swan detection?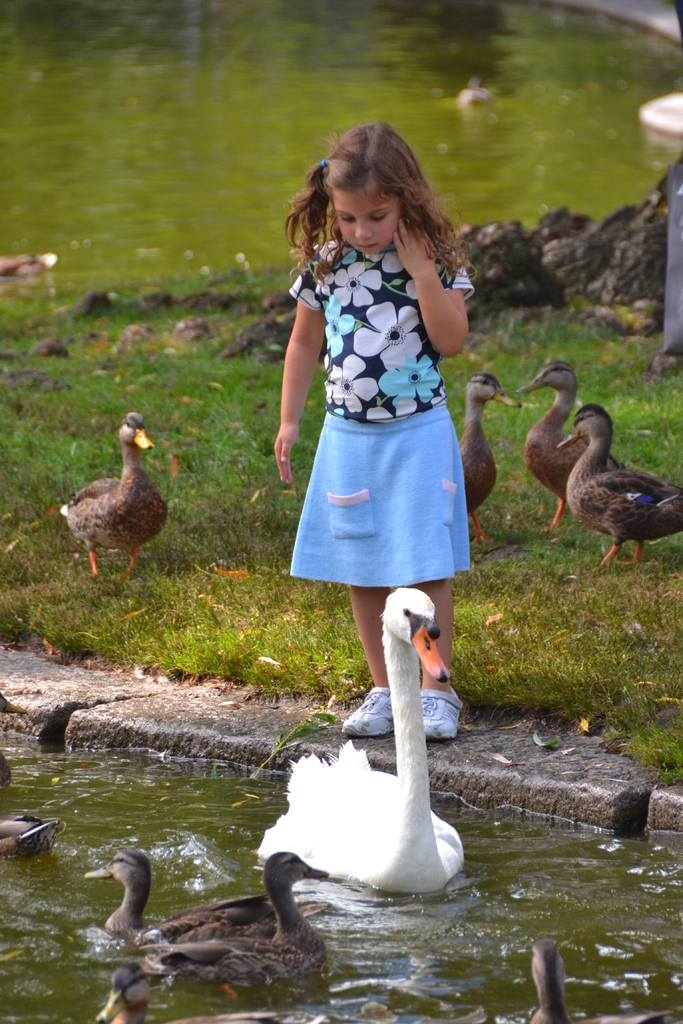
left=0, top=790, right=57, bottom=861
